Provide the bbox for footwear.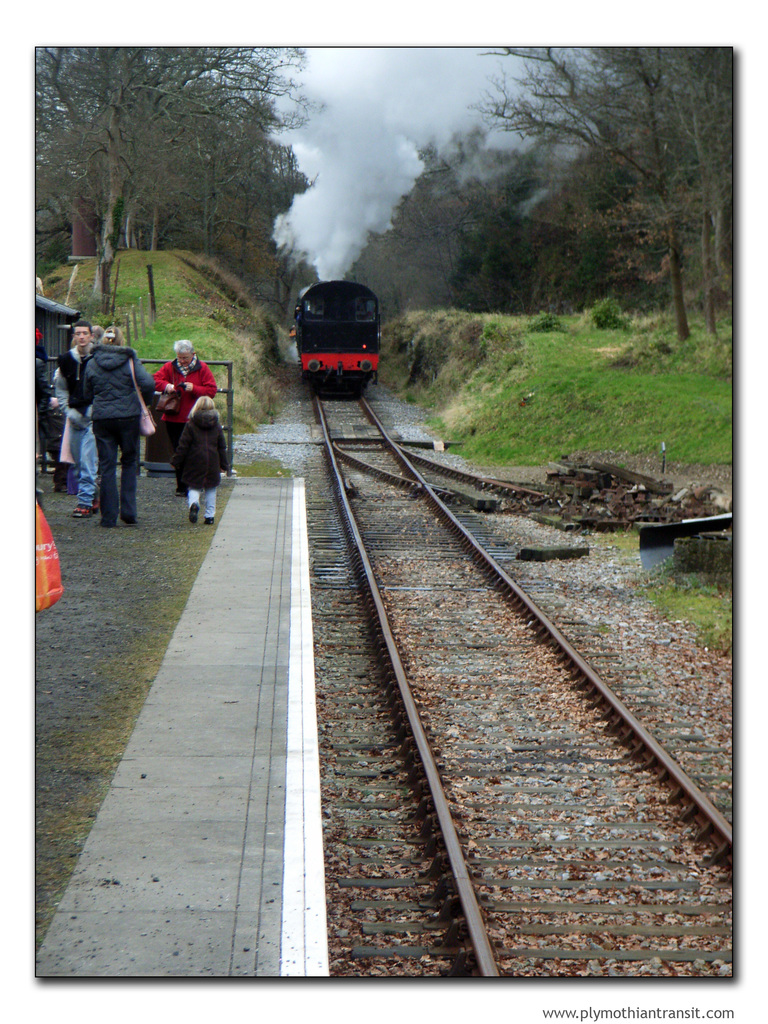
detection(188, 499, 200, 524).
